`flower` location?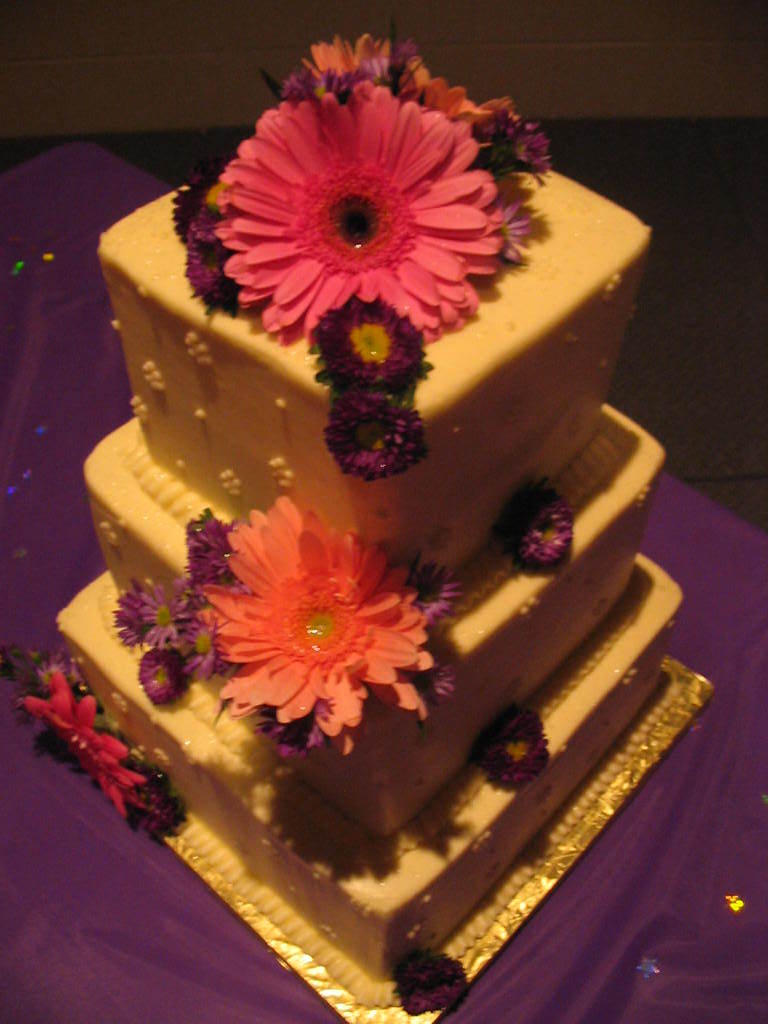
x1=473 y1=700 x2=551 y2=787
